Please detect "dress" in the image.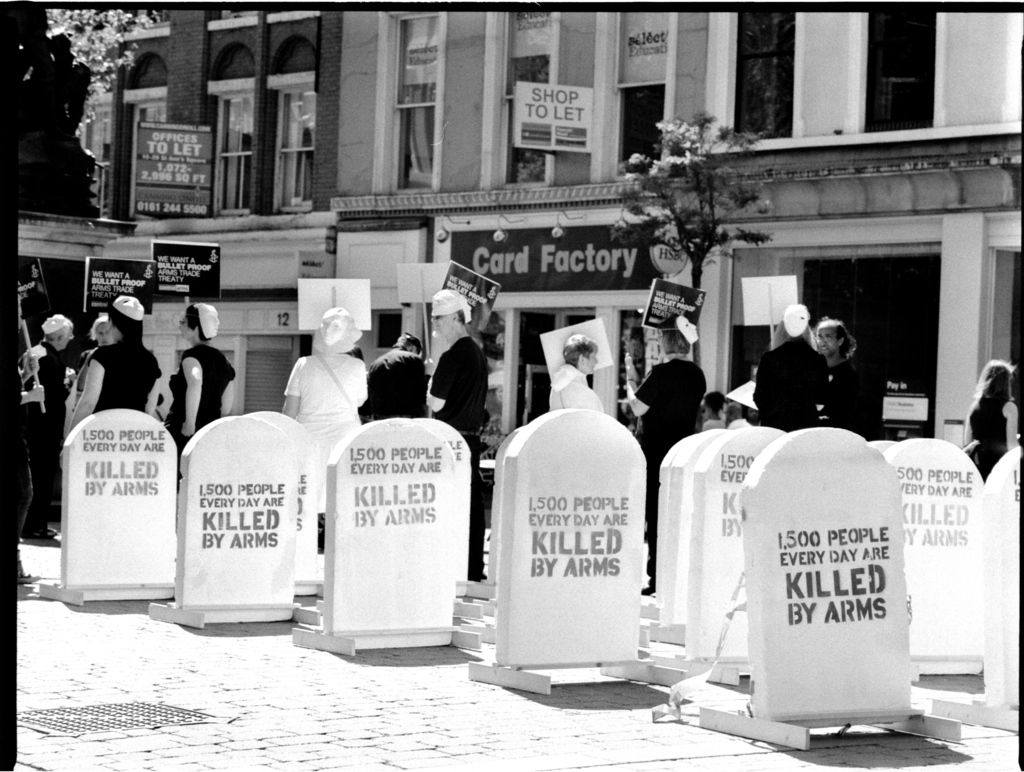
(x1=285, y1=356, x2=368, y2=514).
